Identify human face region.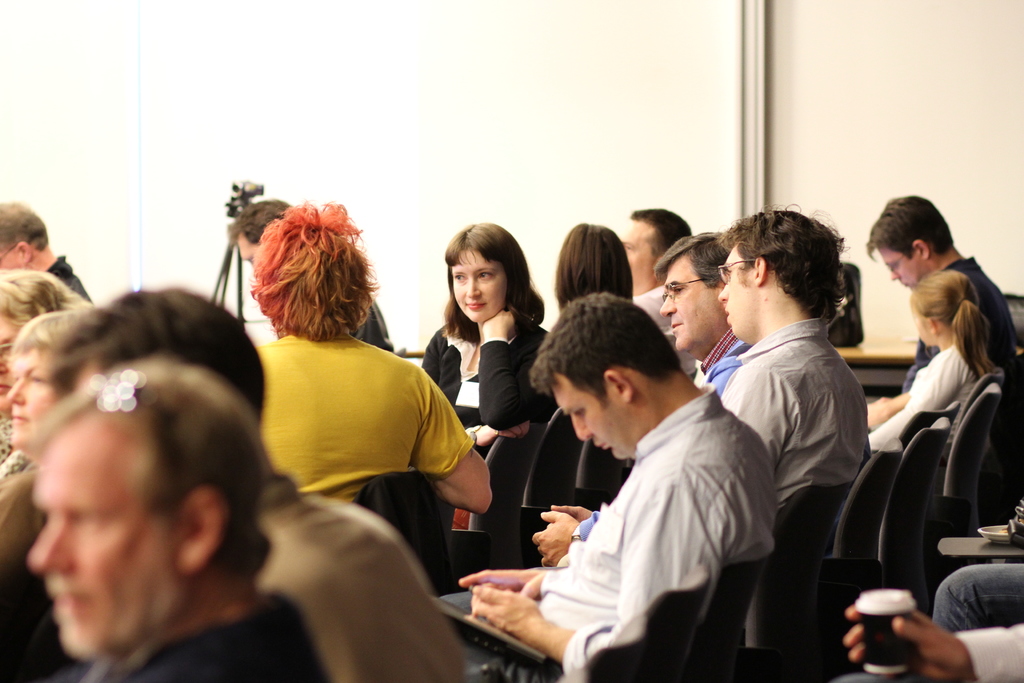
Region: 0, 247, 21, 272.
